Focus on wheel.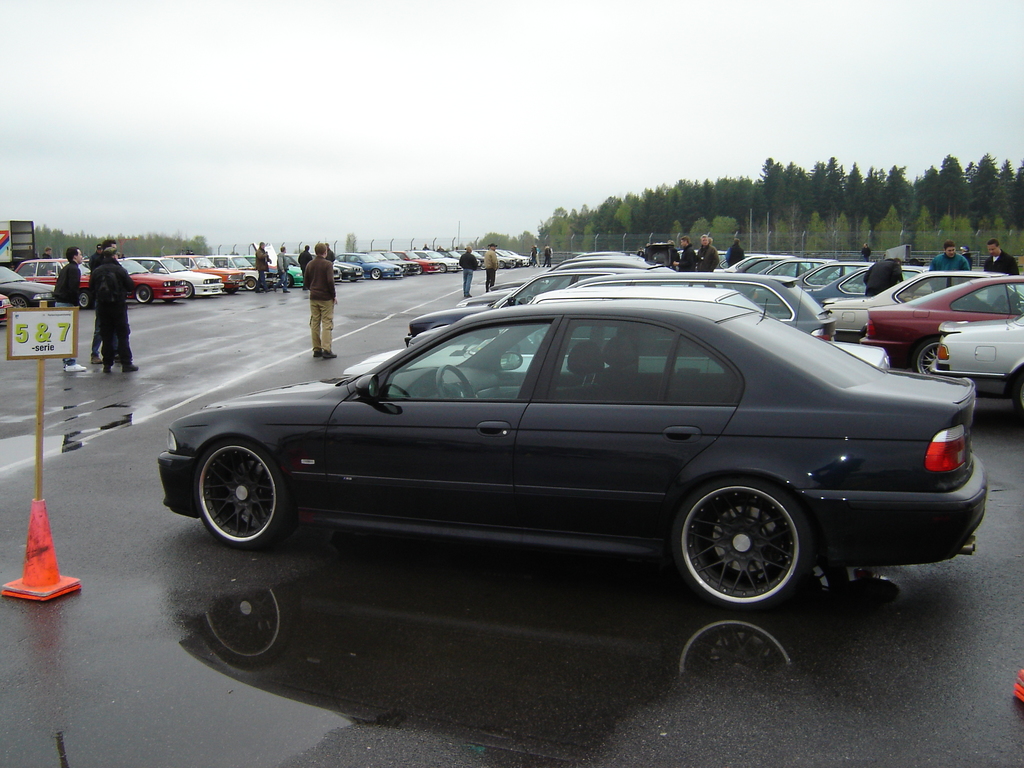
Focused at 244,275,255,291.
